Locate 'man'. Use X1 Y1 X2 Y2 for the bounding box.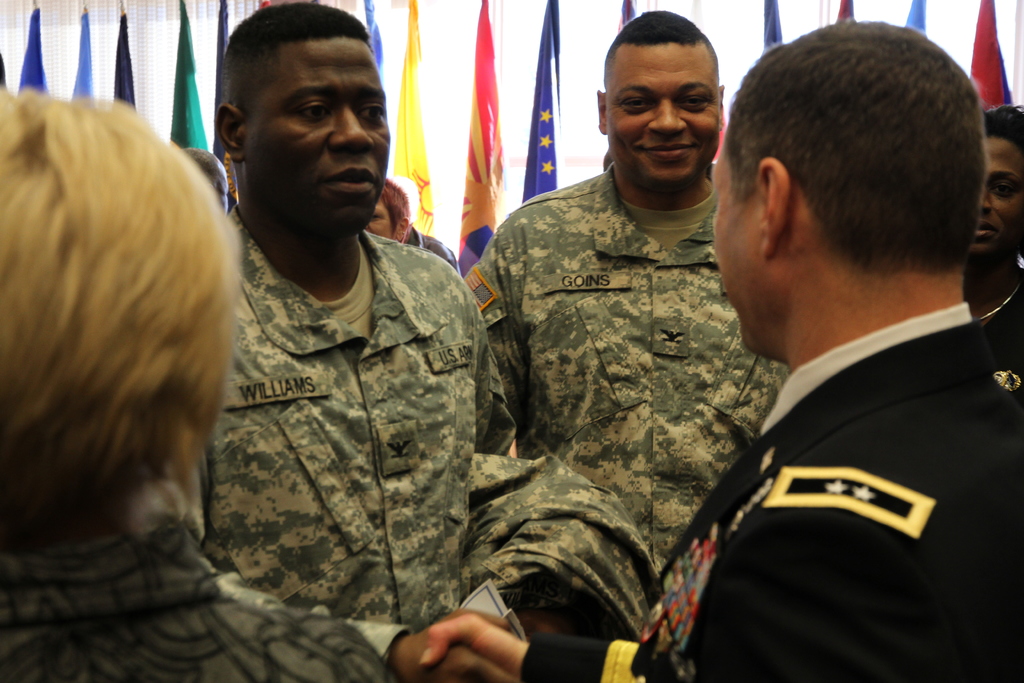
656 29 1020 682.
